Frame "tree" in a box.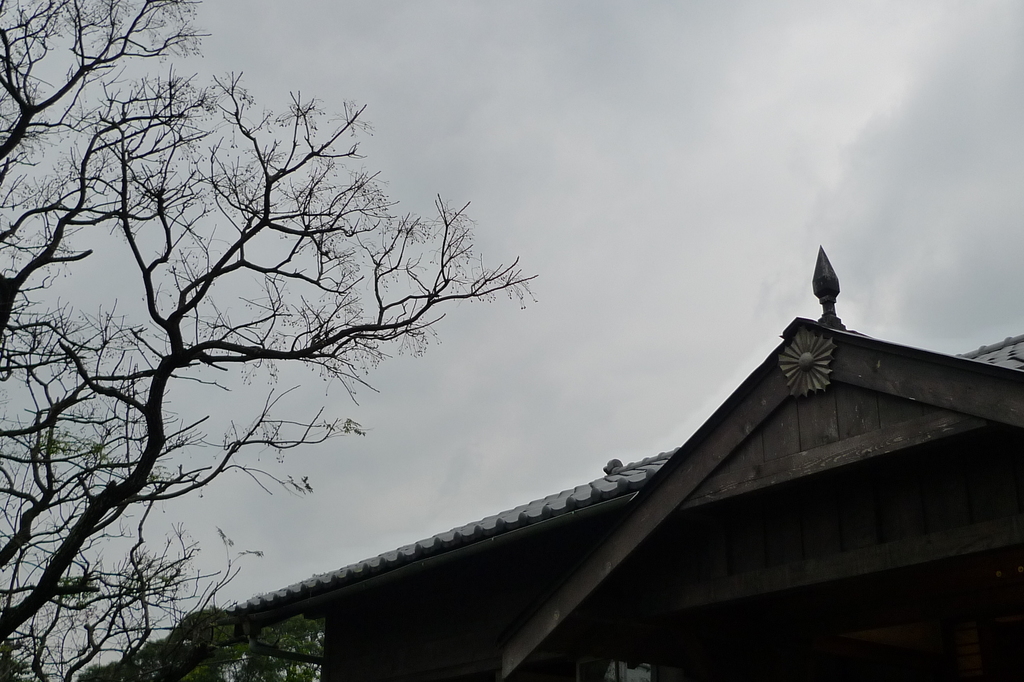
0,0,537,681.
